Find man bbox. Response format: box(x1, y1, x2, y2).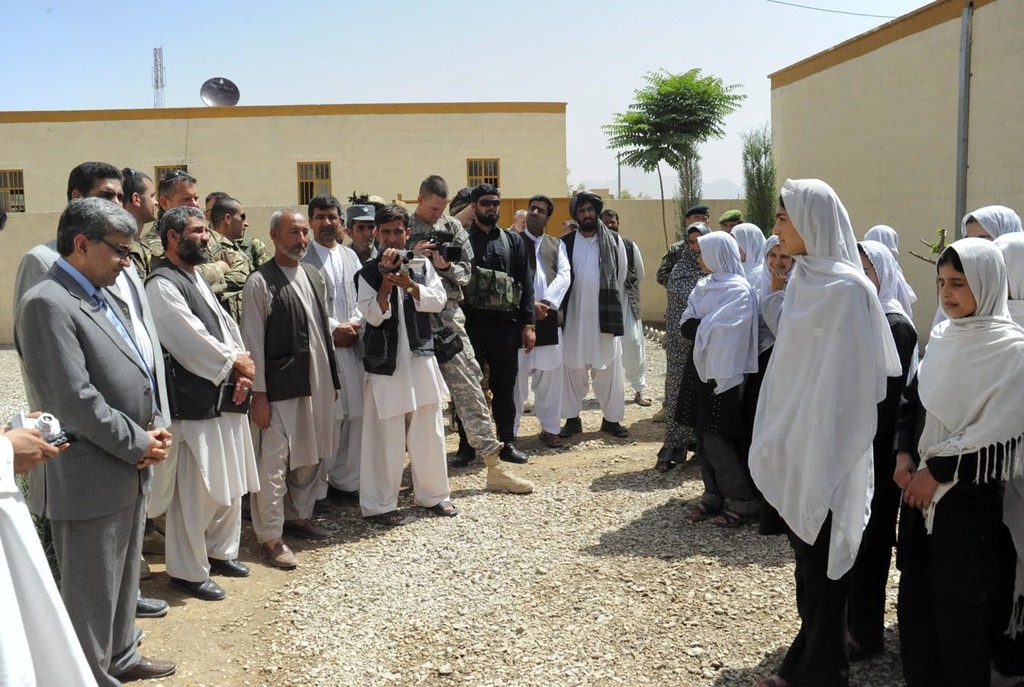
box(602, 208, 653, 406).
